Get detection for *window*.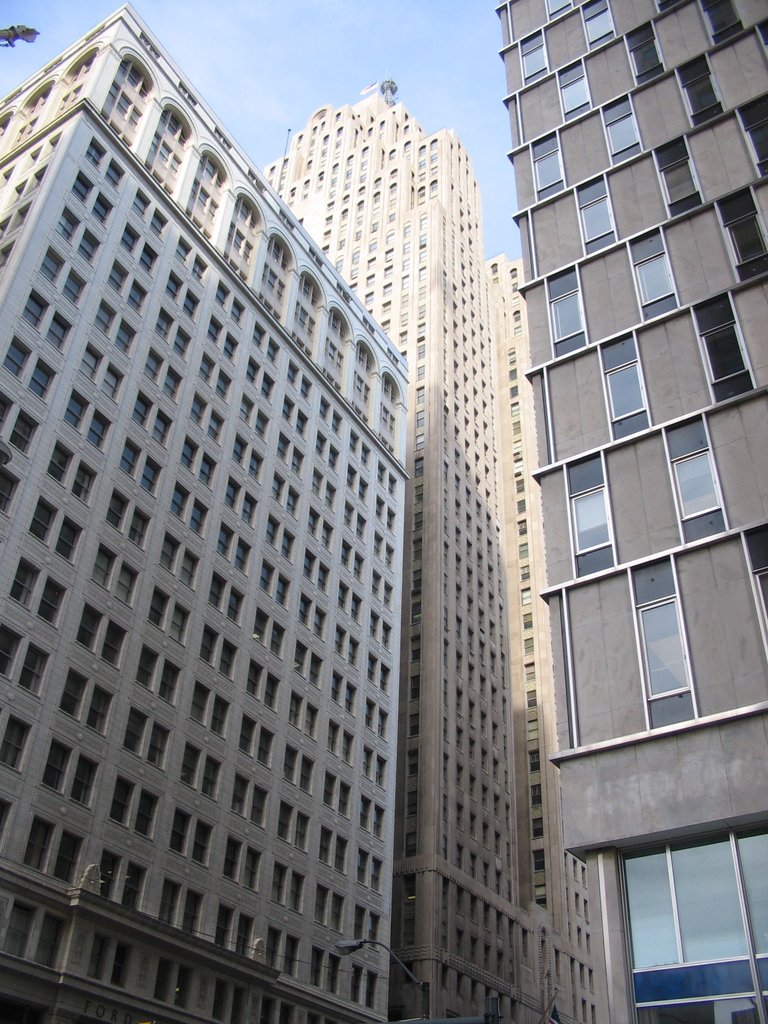
Detection: bbox(324, 949, 341, 988).
